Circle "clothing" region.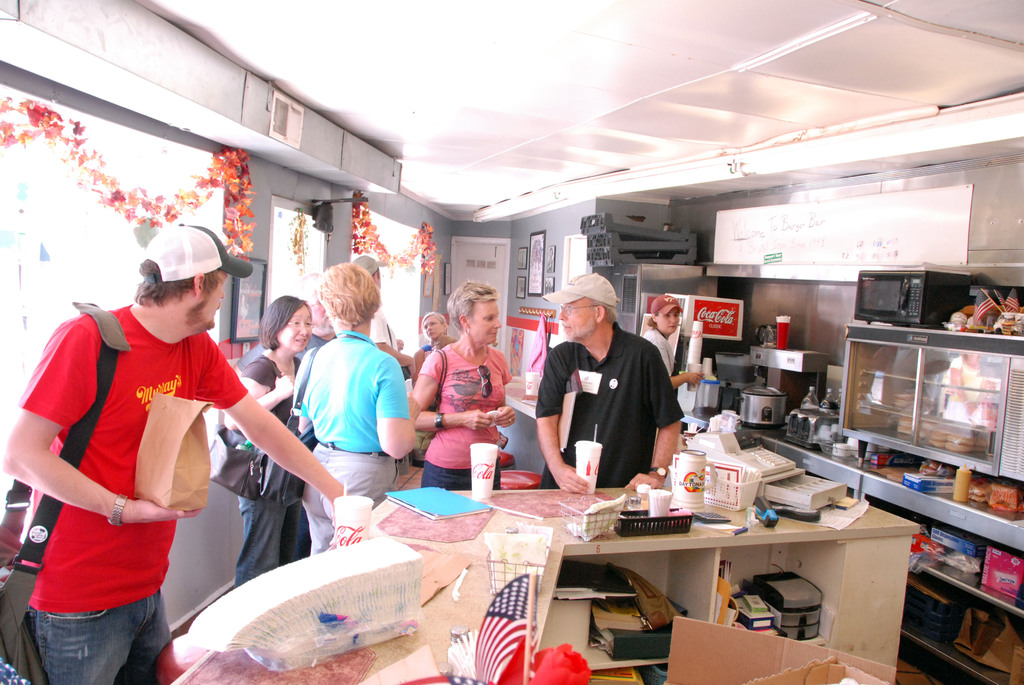
Region: x1=538 y1=310 x2=684 y2=498.
